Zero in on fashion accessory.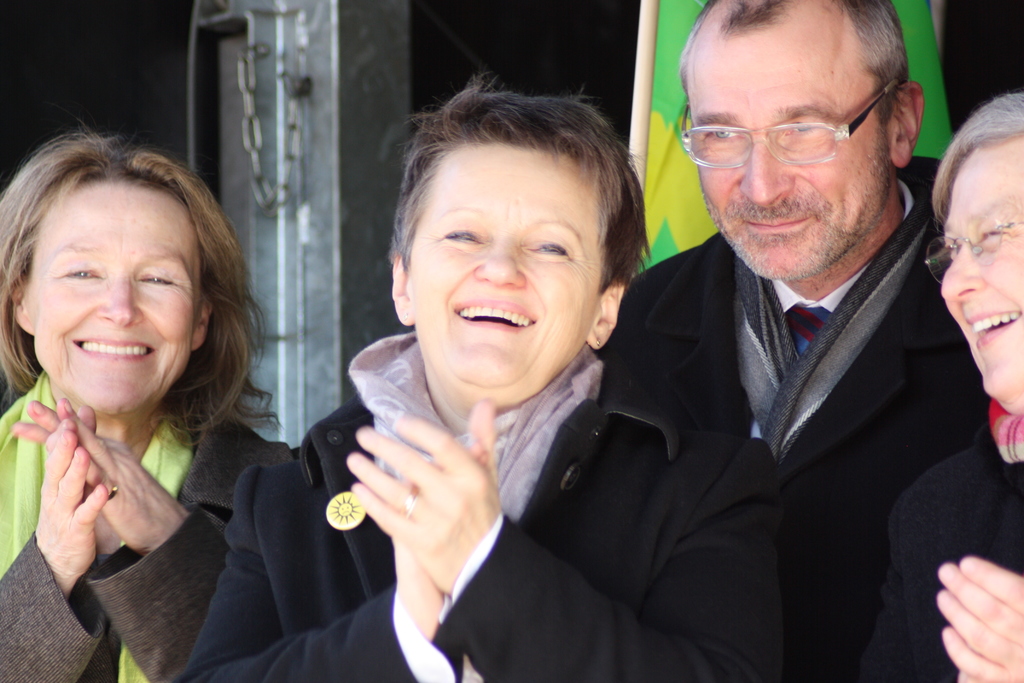
Zeroed in: locate(0, 366, 196, 682).
